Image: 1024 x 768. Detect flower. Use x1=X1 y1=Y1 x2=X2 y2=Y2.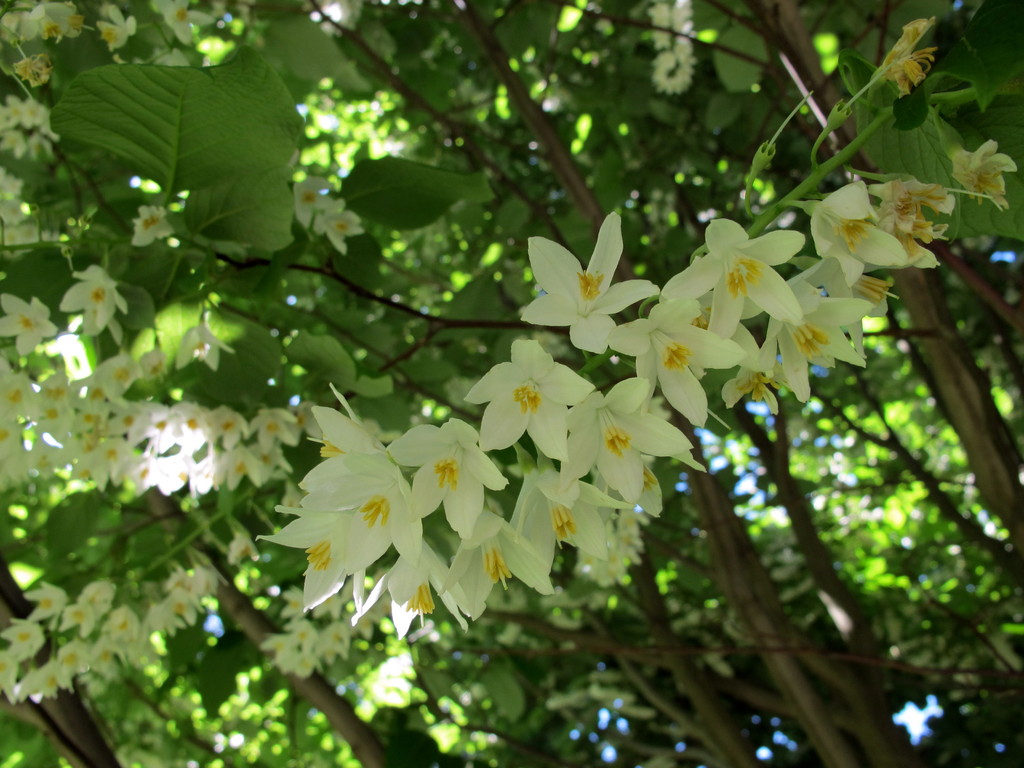
x1=456 y1=333 x2=599 y2=465.
